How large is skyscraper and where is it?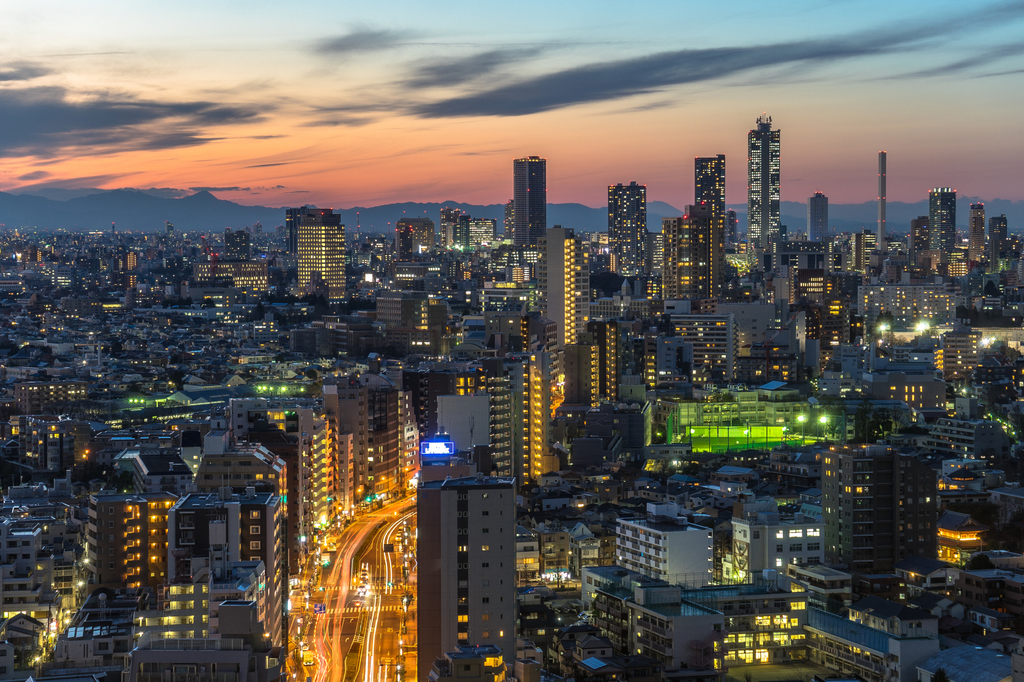
Bounding box: [92,487,161,612].
